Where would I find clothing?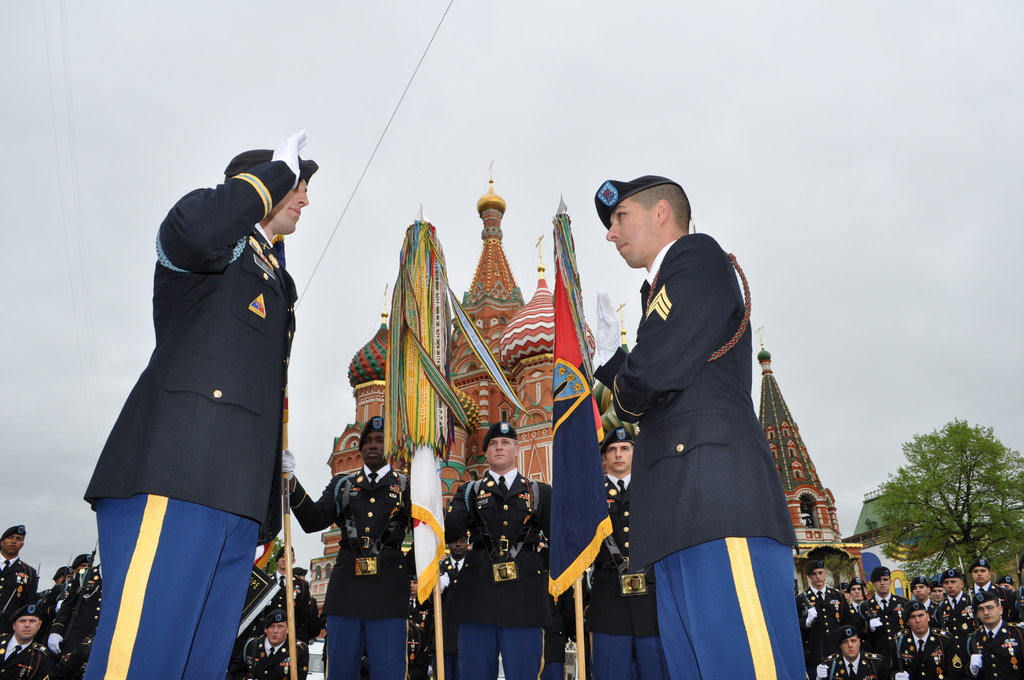
At left=929, top=593, right=942, bottom=626.
